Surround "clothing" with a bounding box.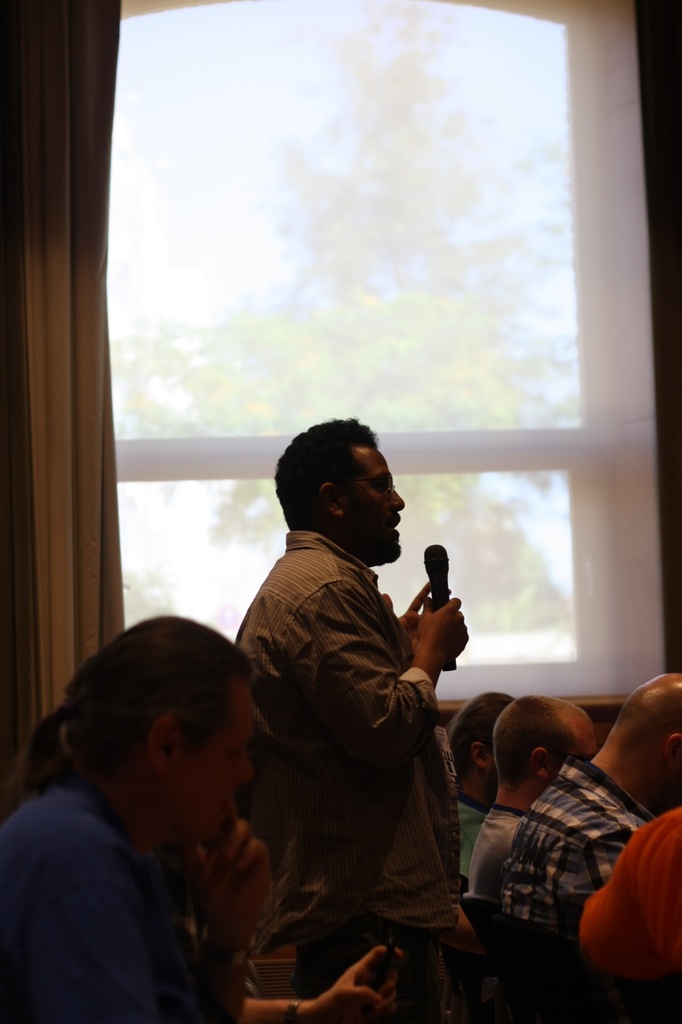
l=573, t=804, r=681, b=1021.
